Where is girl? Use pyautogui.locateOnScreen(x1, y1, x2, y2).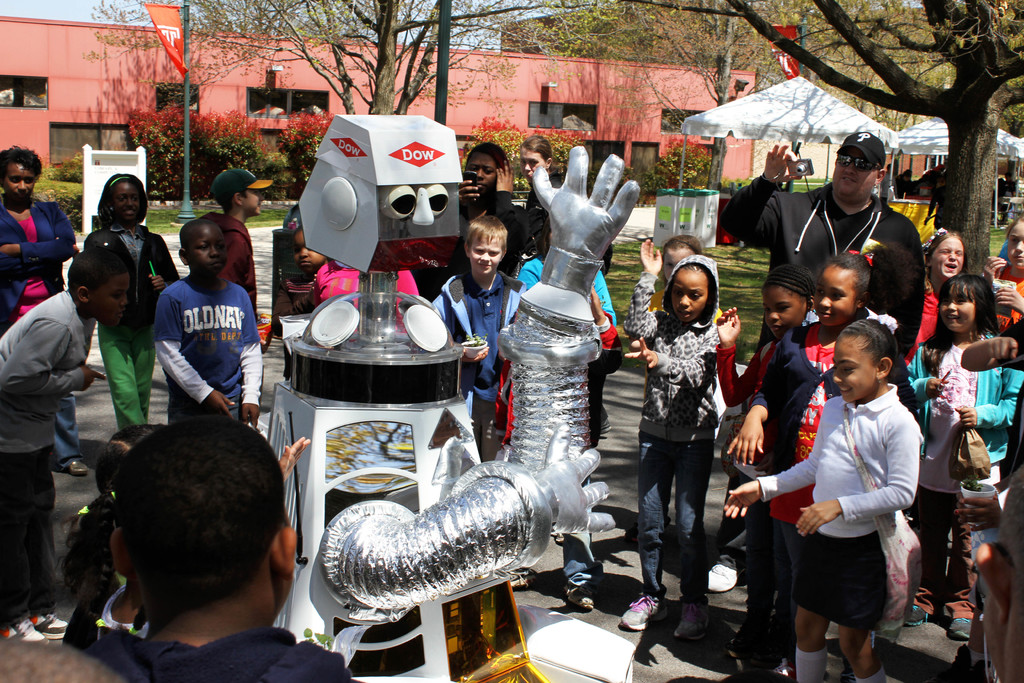
pyautogui.locateOnScreen(458, 142, 532, 279).
